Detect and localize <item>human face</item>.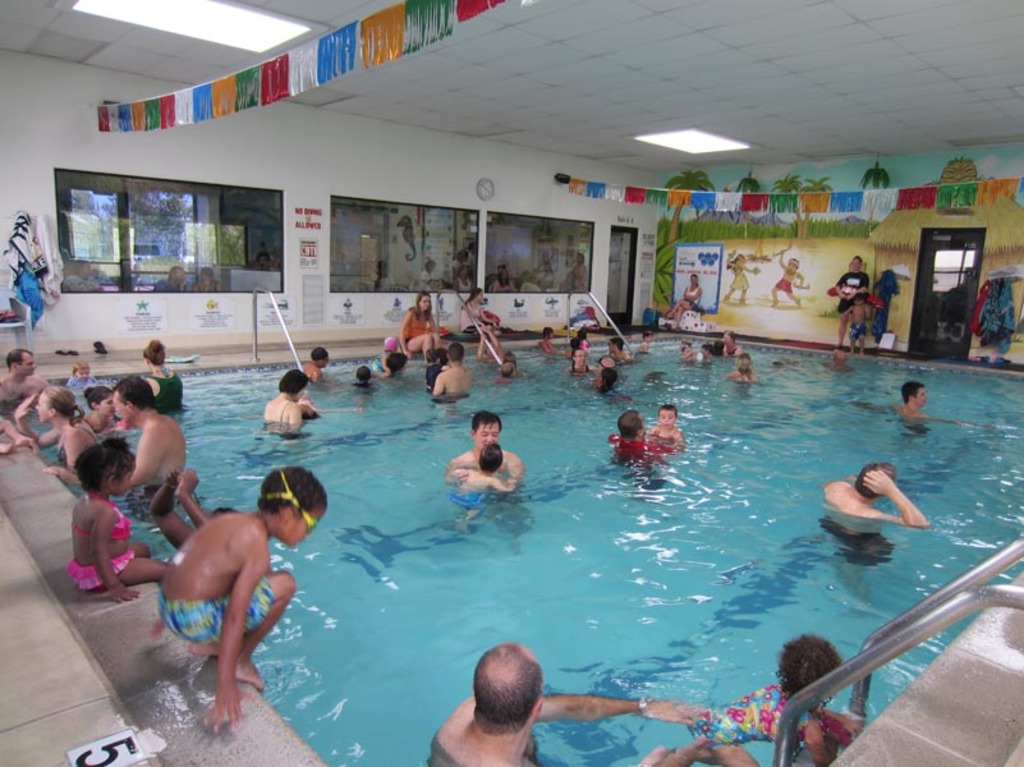
Localized at Rect(913, 389, 928, 405).
